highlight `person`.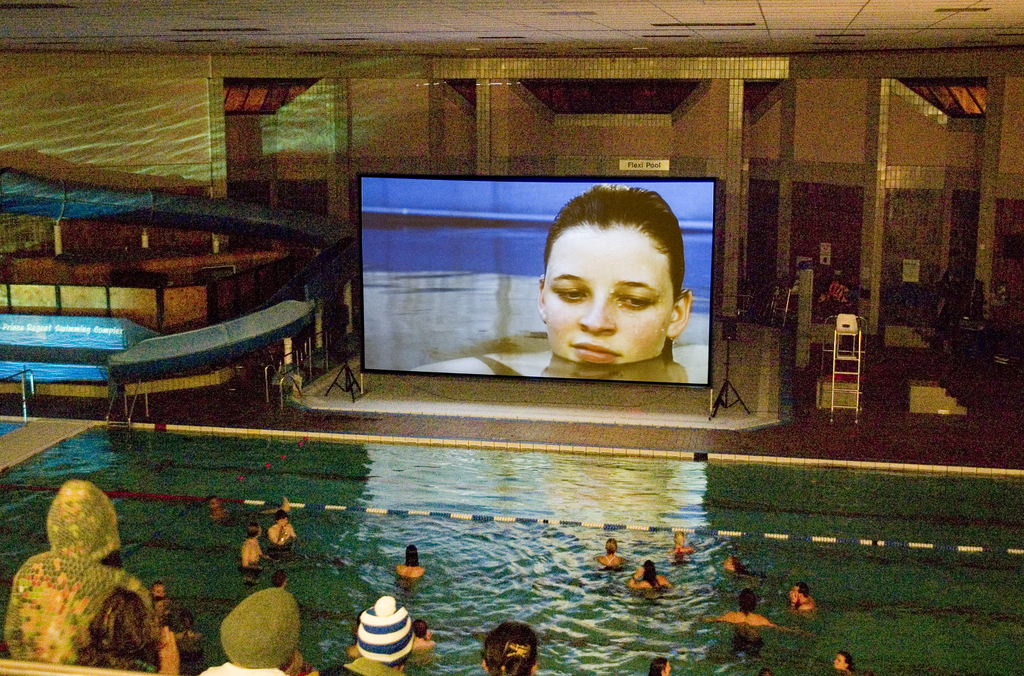
Highlighted region: bbox=(407, 186, 692, 384).
